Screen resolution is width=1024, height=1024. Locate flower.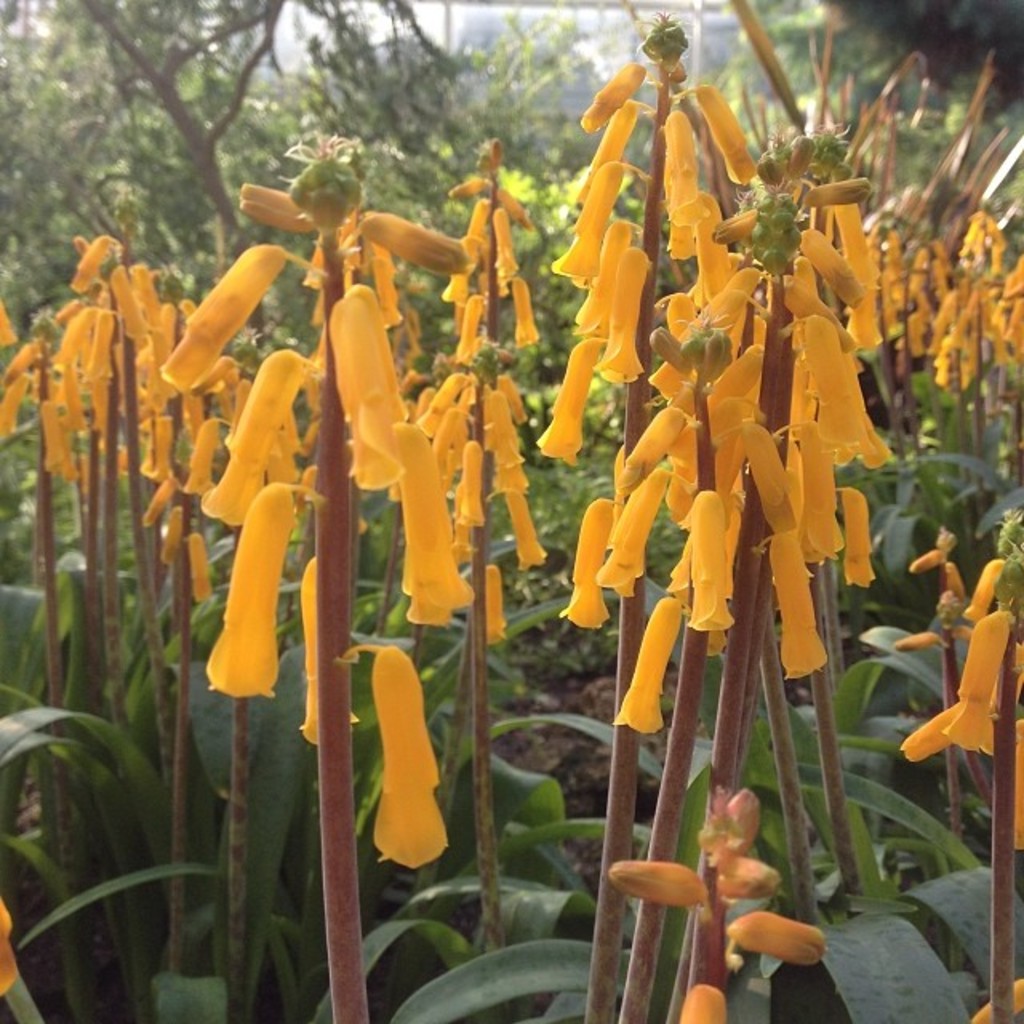
<region>325, 285, 413, 491</region>.
